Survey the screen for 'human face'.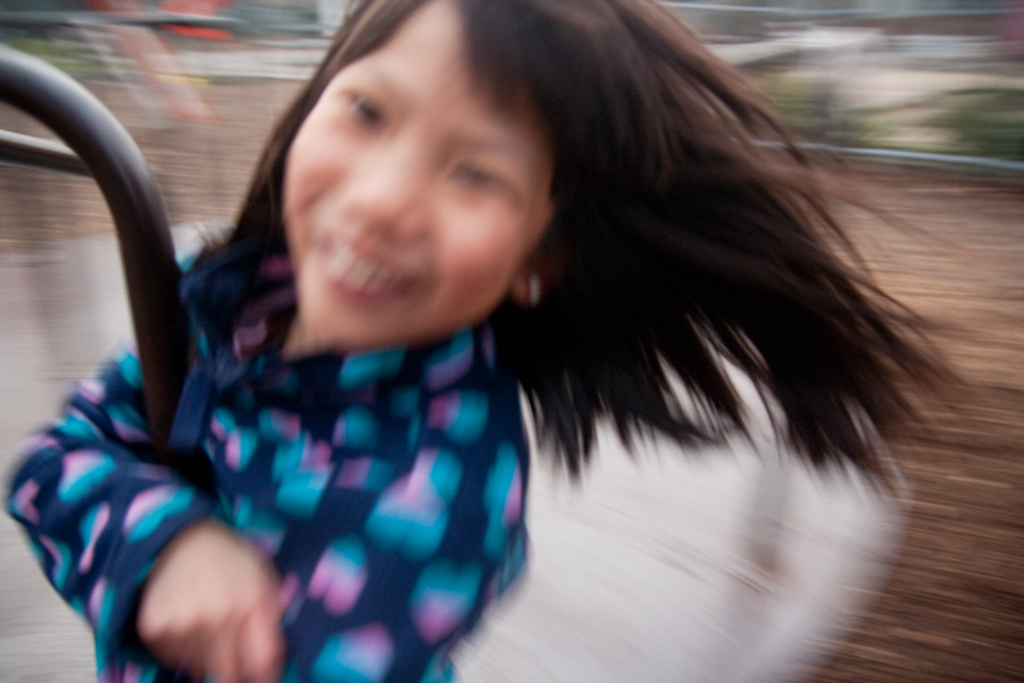
Survey found: 282:0:557:344.
